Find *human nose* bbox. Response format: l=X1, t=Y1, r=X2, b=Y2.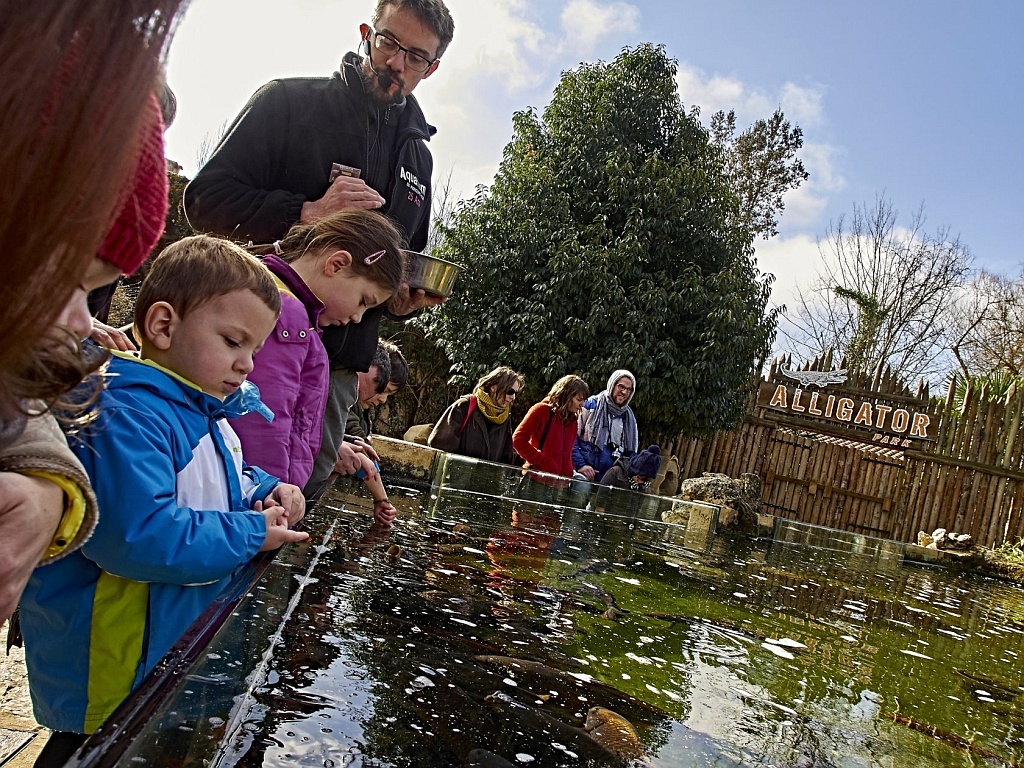
l=384, t=49, r=406, b=78.
